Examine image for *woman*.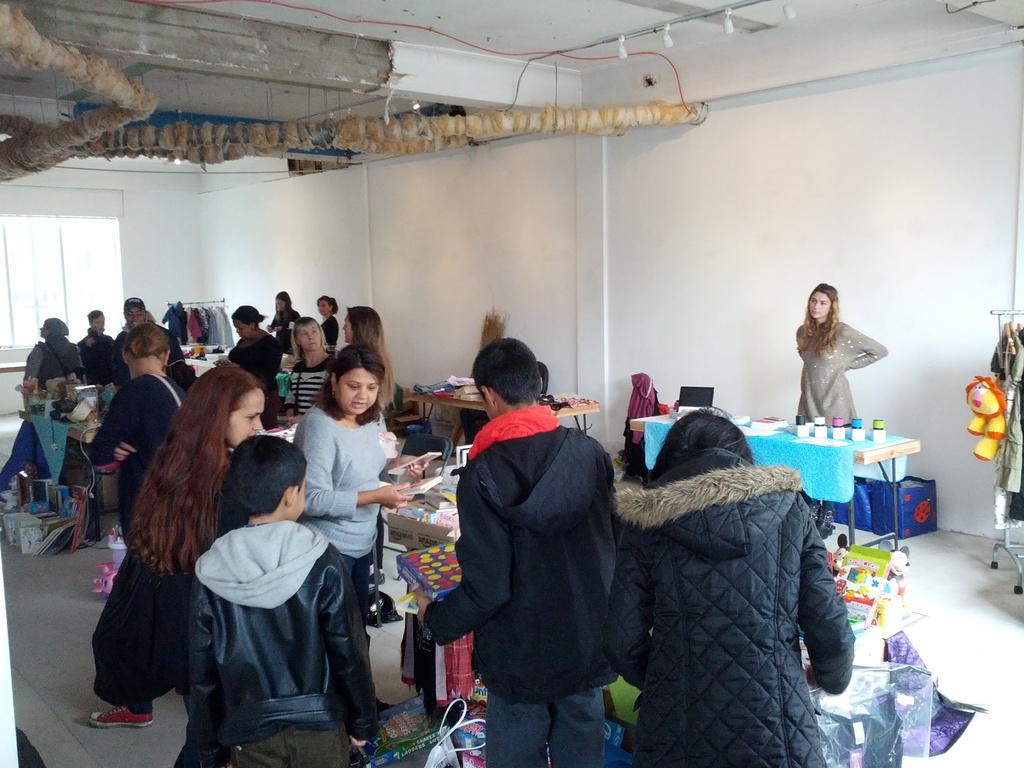
Examination result: (212, 303, 280, 431).
